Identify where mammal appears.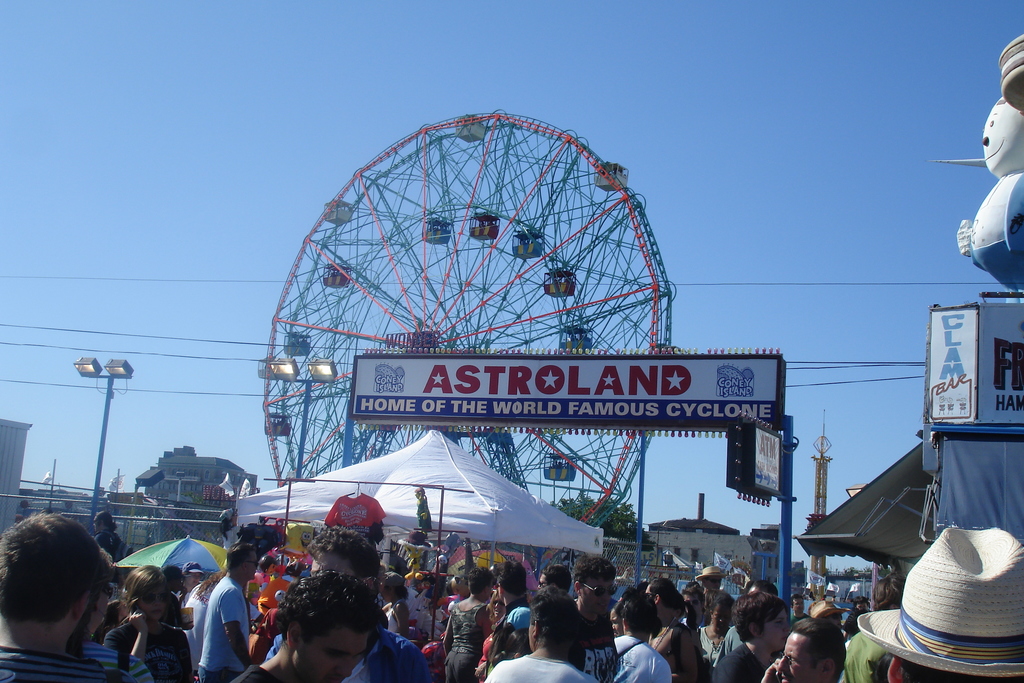
Appears at BBox(0, 511, 131, 671).
